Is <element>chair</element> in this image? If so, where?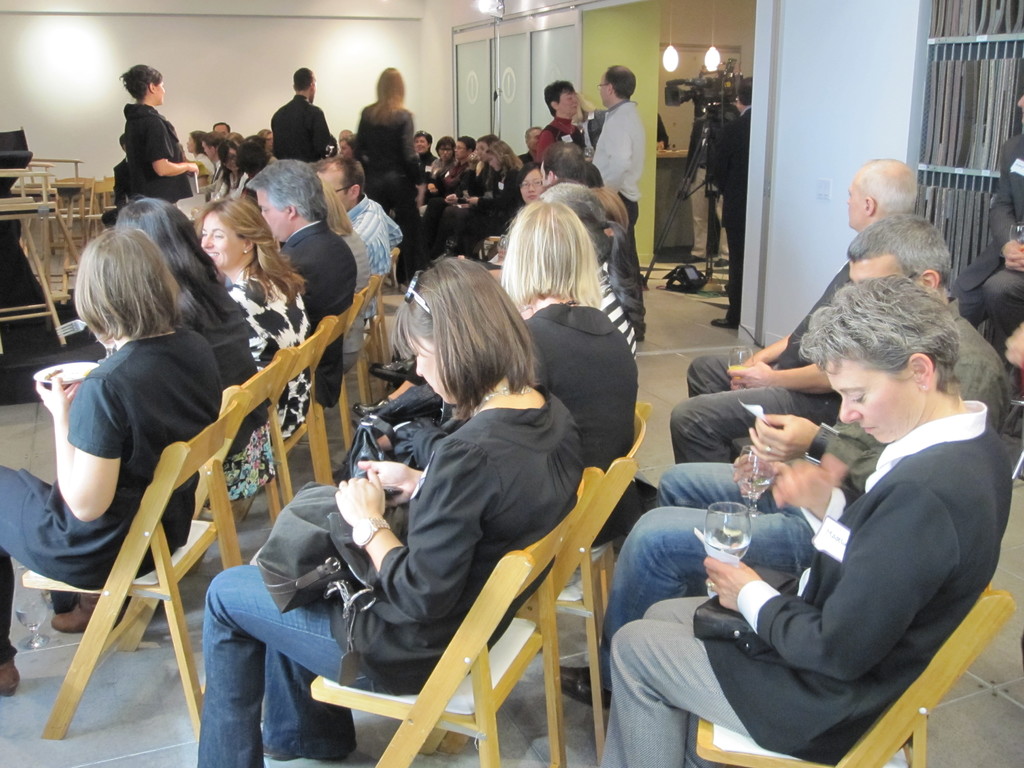
Yes, at [left=45, top=173, right=86, bottom=257].
